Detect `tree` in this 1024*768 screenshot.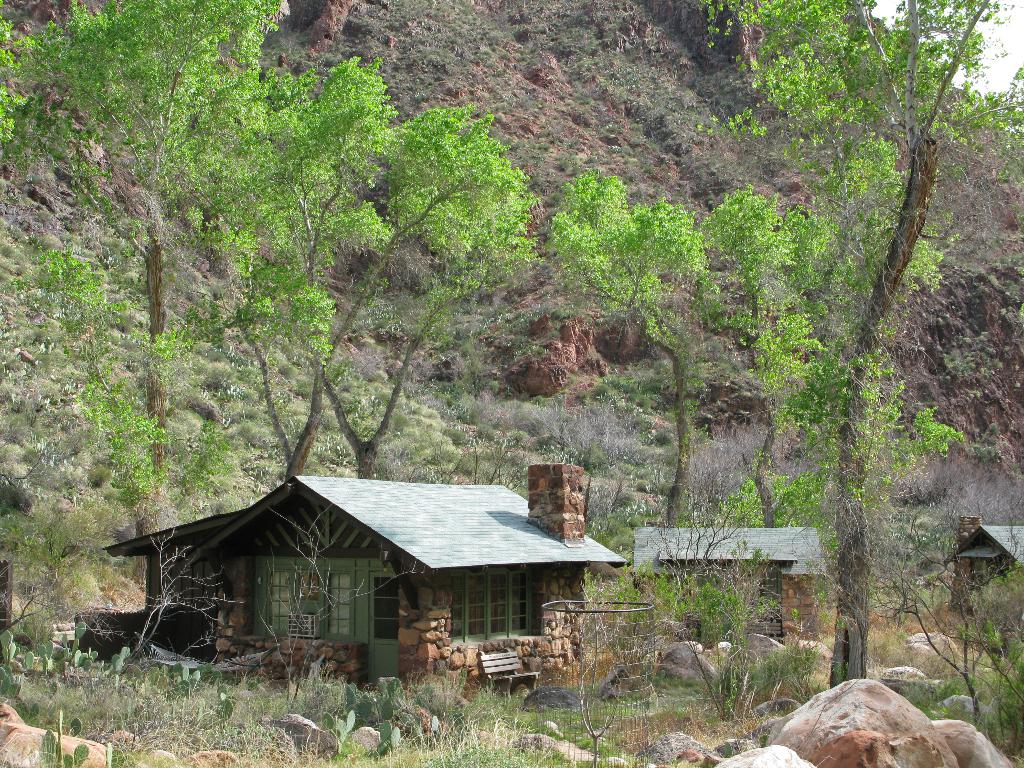
Detection: (284, 122, 539, 472).
